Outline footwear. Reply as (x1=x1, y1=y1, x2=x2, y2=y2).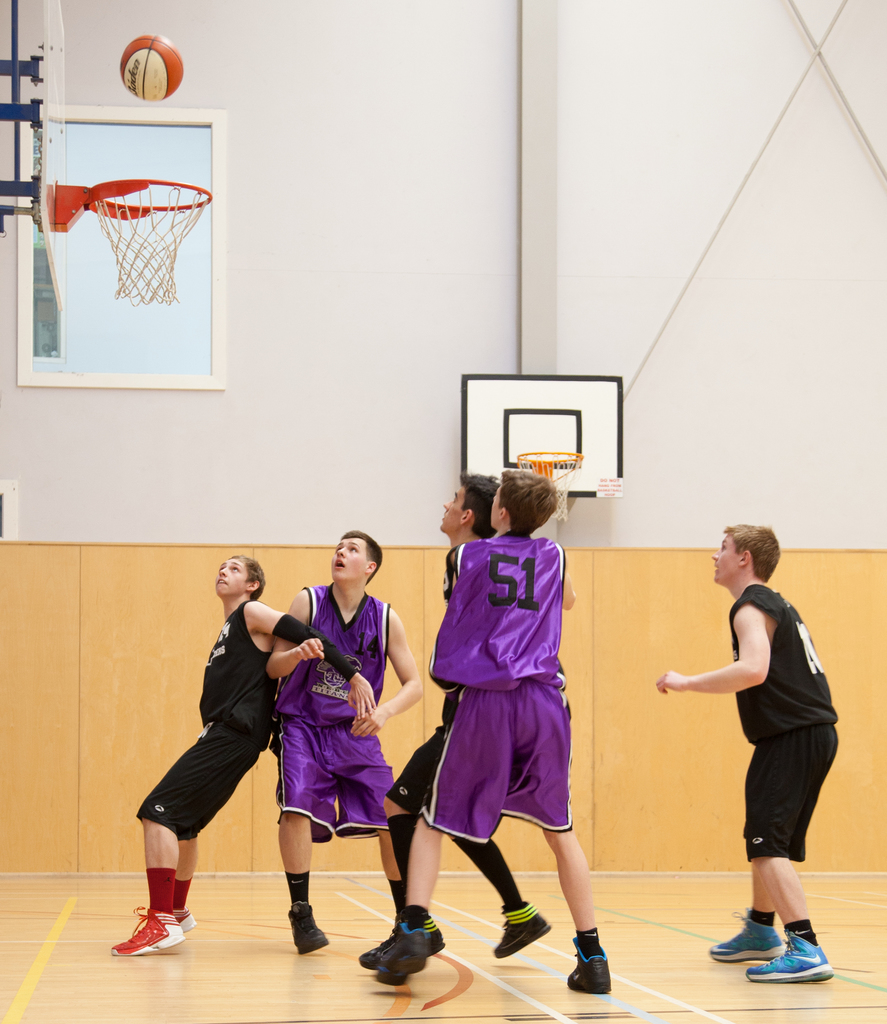
(x1=289, y1=897, x2=327, y2=955).
